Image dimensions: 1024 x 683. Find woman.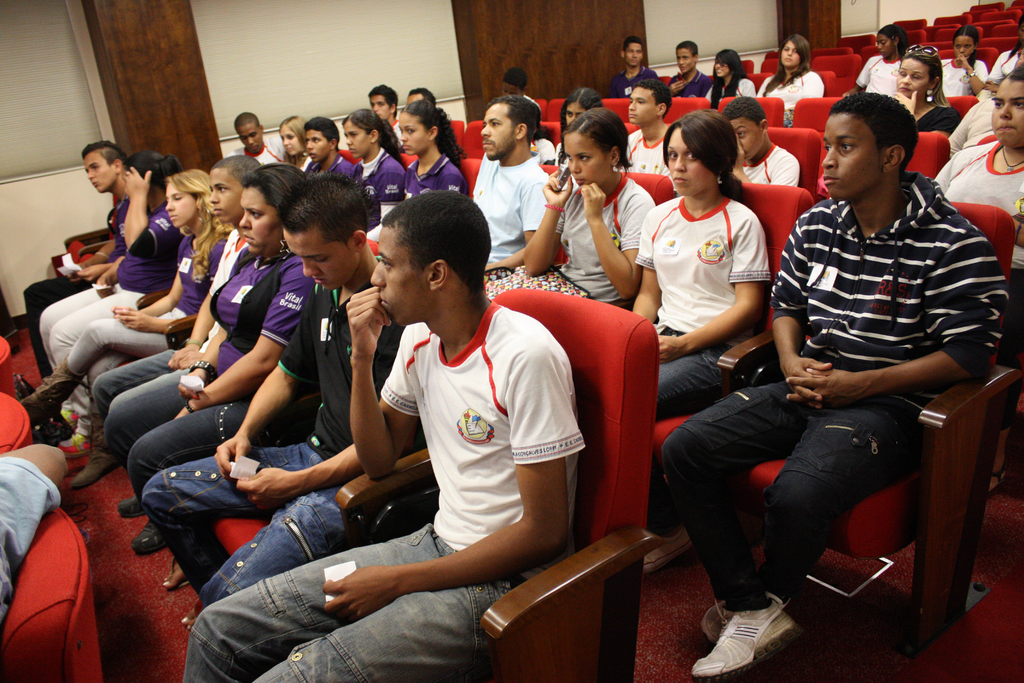
rect(554, 89, 604, 170).
